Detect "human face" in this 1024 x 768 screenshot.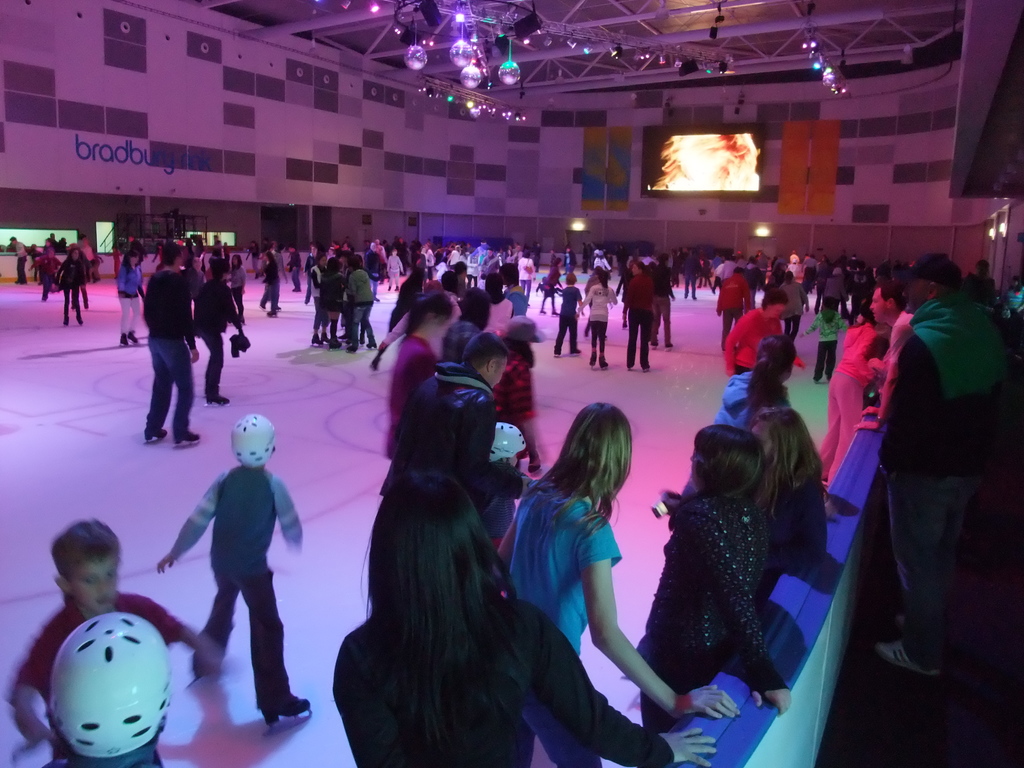
Detection: 193 262 201 268.
